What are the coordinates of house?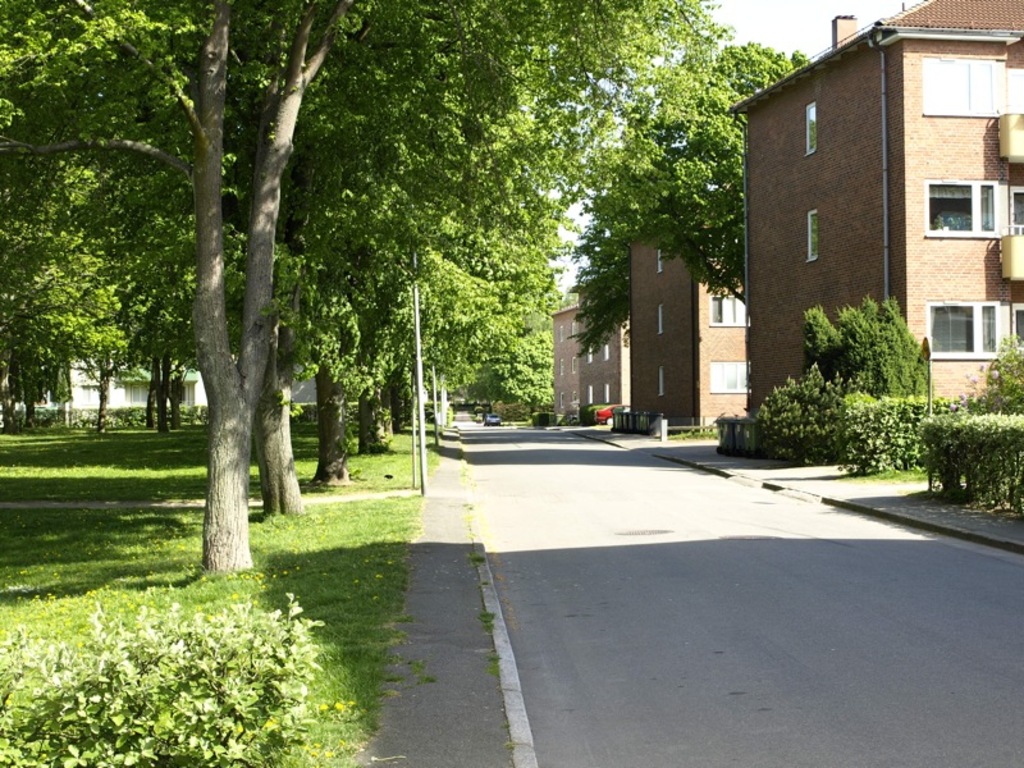
{"x1": 727, "y1": 0, "x2": 1023, "y2": 413}.
